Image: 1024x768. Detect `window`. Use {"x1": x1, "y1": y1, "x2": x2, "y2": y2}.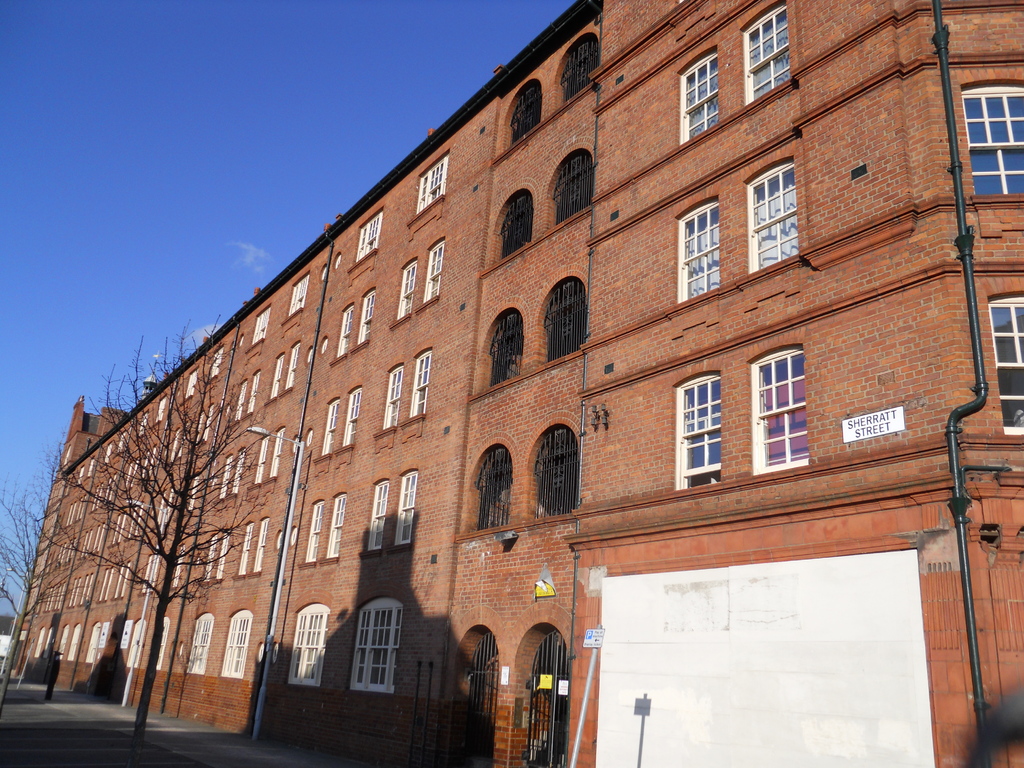
{"x1": 387, "y1": 254, "x2": 416, "y2": 333}.
